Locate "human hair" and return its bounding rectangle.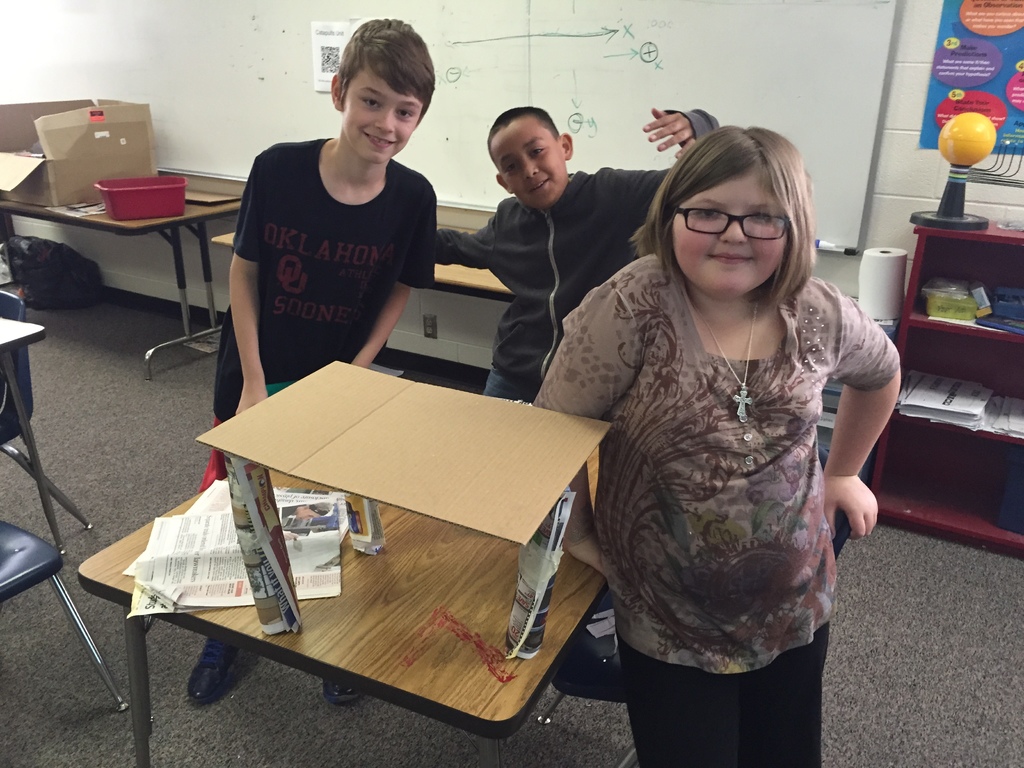
[left=337, top=13, right=435, bottom=134].
